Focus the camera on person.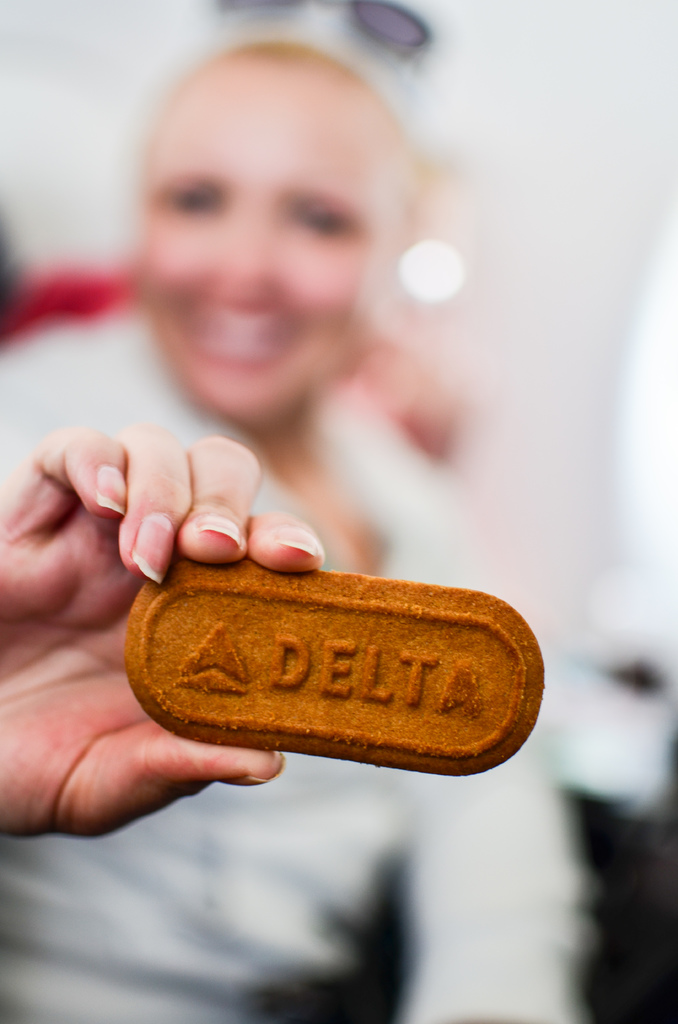
Focus region: bbox=[0, 48, 585, 1023].
